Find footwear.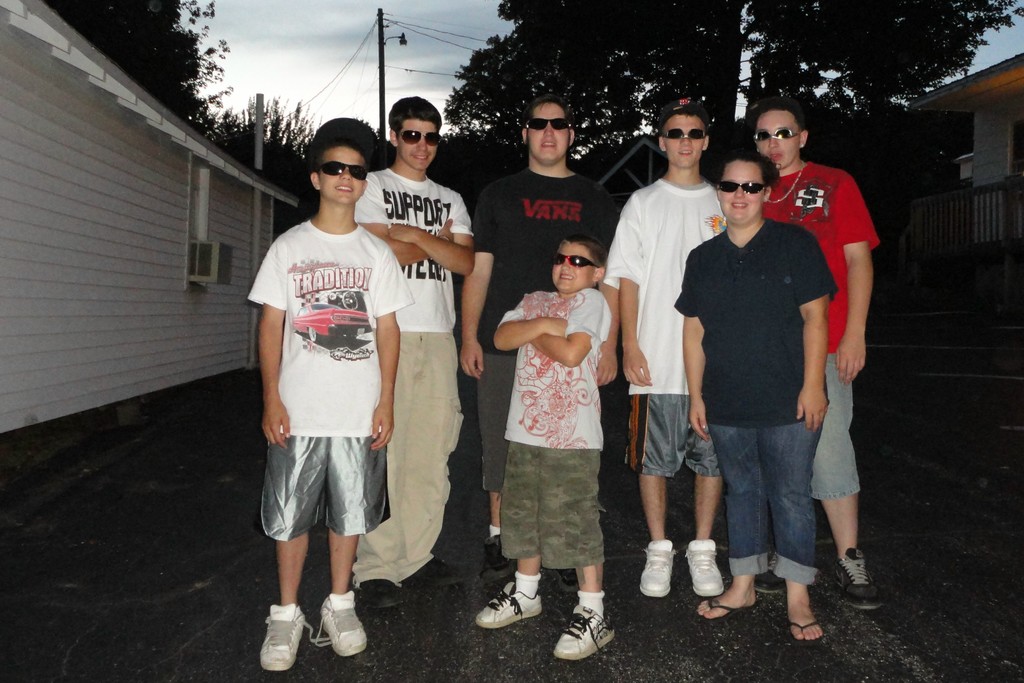
locate(263, 600, 310, 677).
